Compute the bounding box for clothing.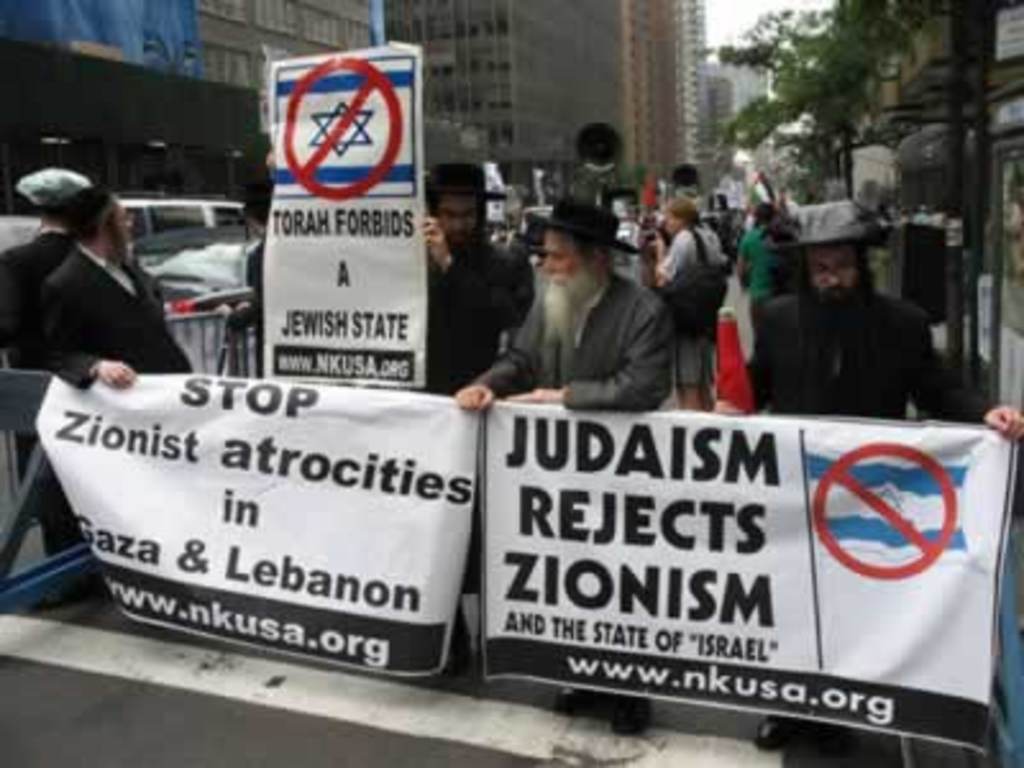
bbox=(417, 236, 535, 599).
